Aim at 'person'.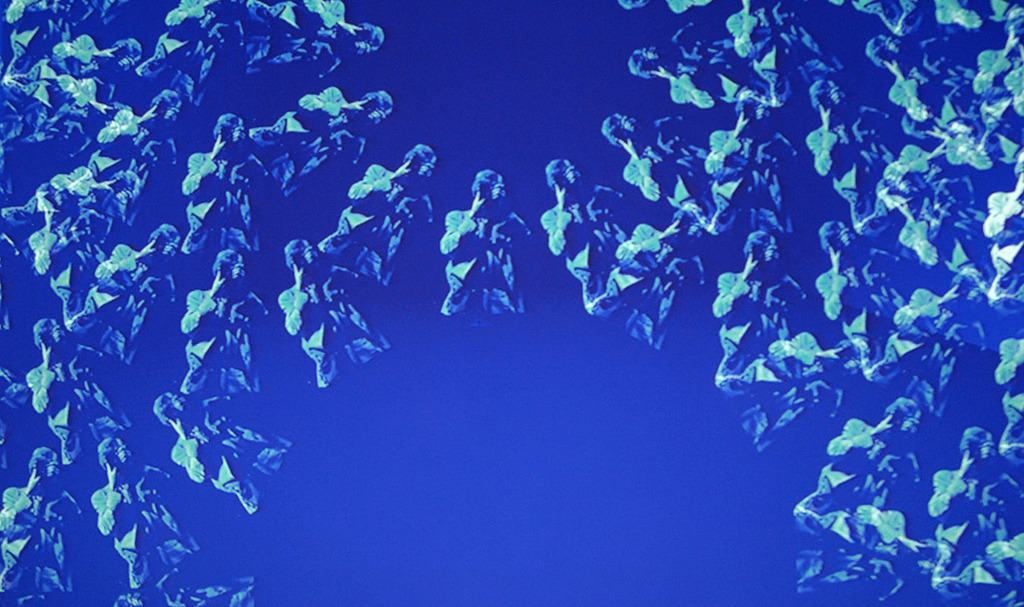
Aimed at left=110, top=575, right=268, bottom=606.
